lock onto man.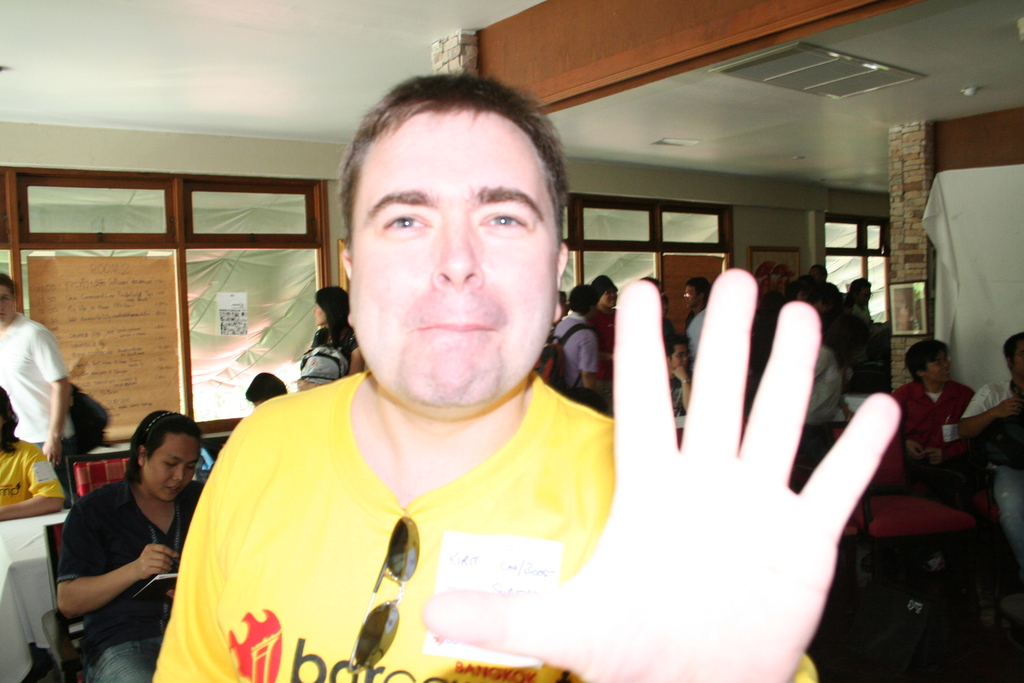
Locked: 0/278/84/472.
